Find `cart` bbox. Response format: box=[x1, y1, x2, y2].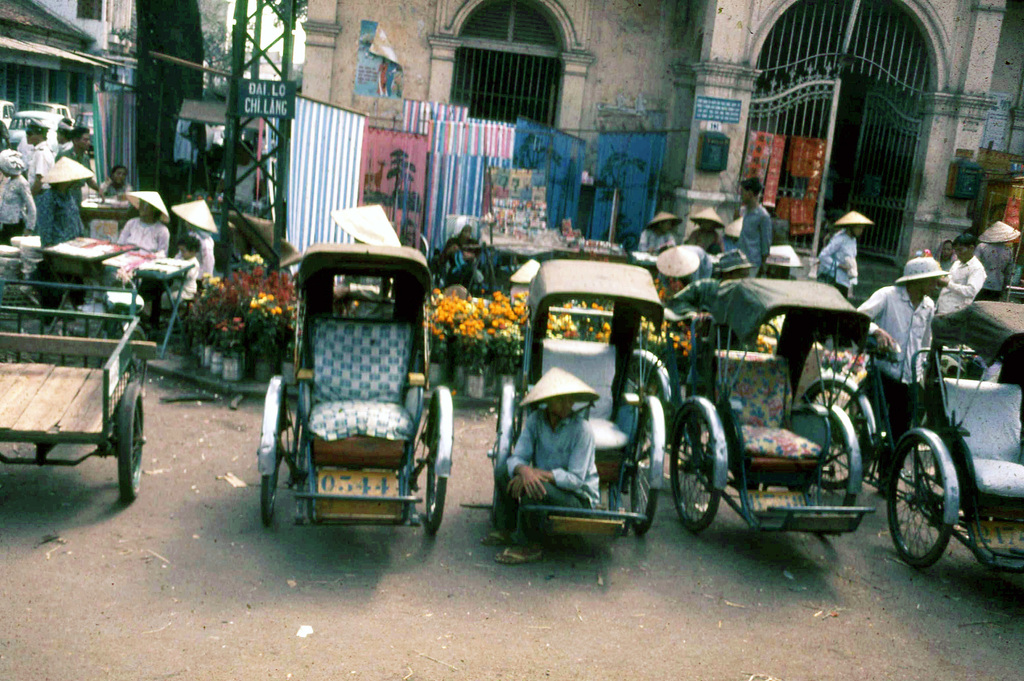
box=[1, 282, 152, 502].
